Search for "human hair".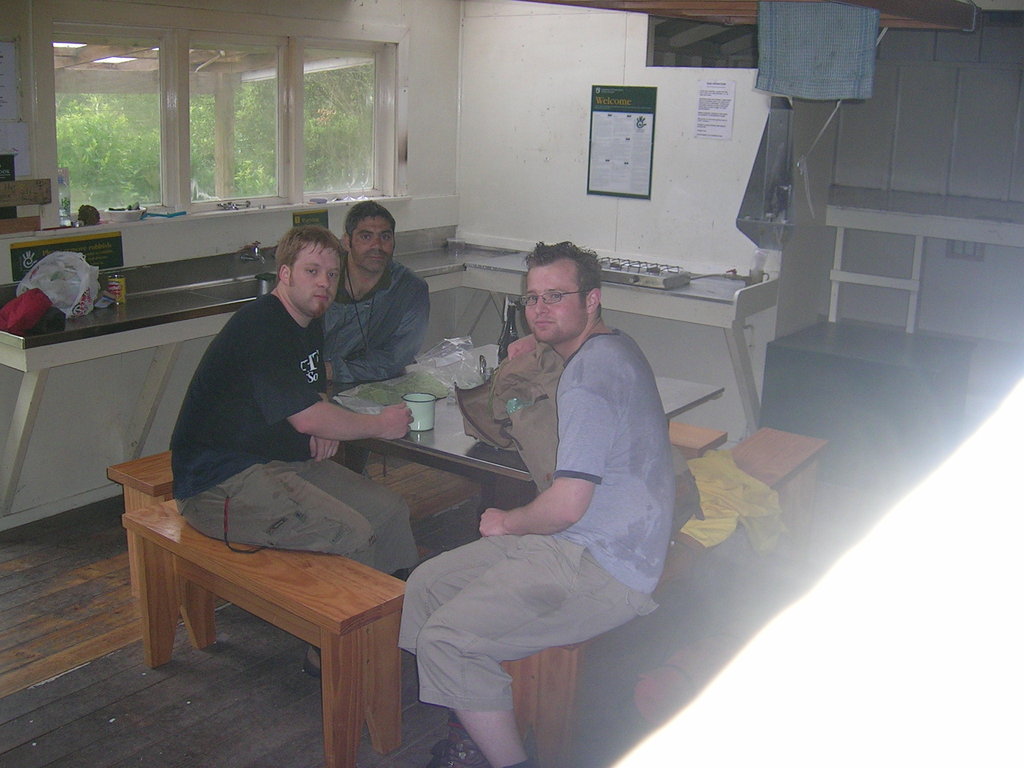
Found at <region>272, 224, 349, 289</region>.
